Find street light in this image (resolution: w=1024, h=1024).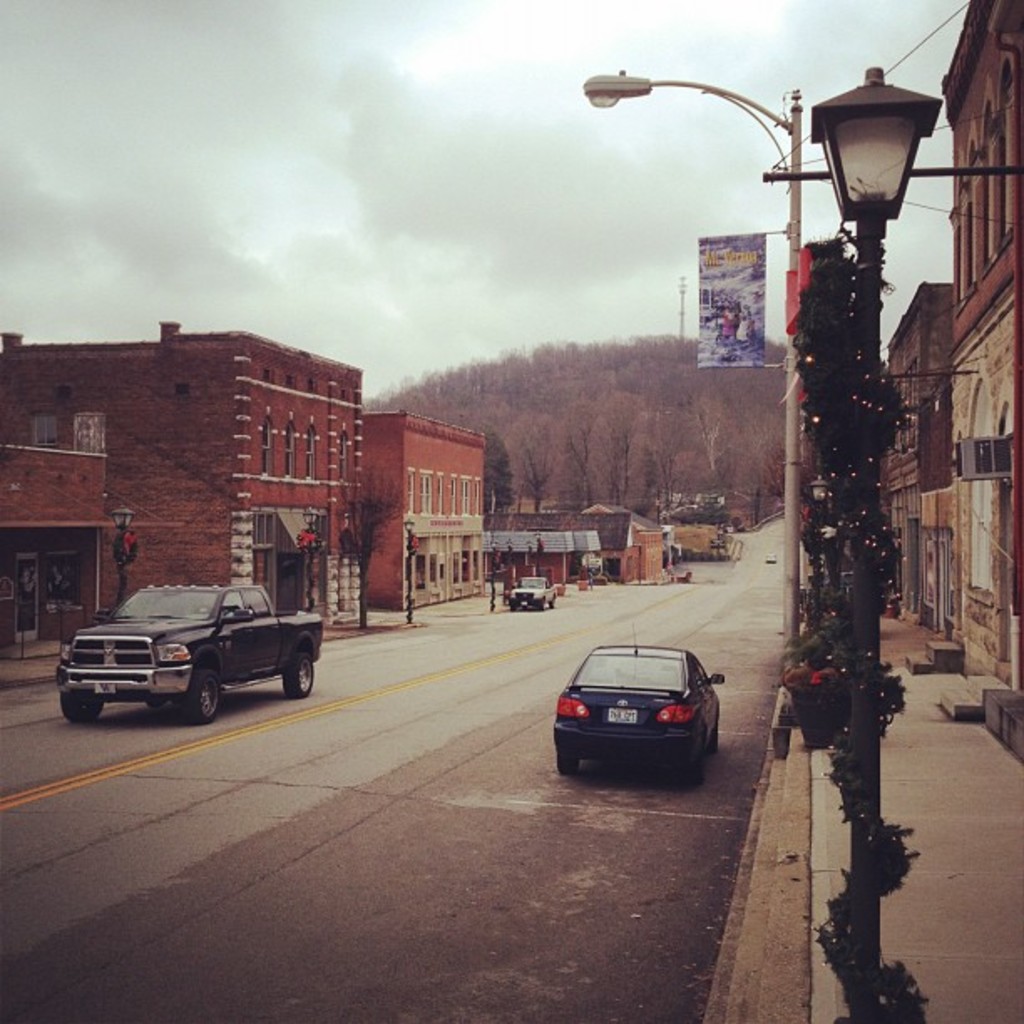
<bbox>298, 500, 323, 612</bbox>.
